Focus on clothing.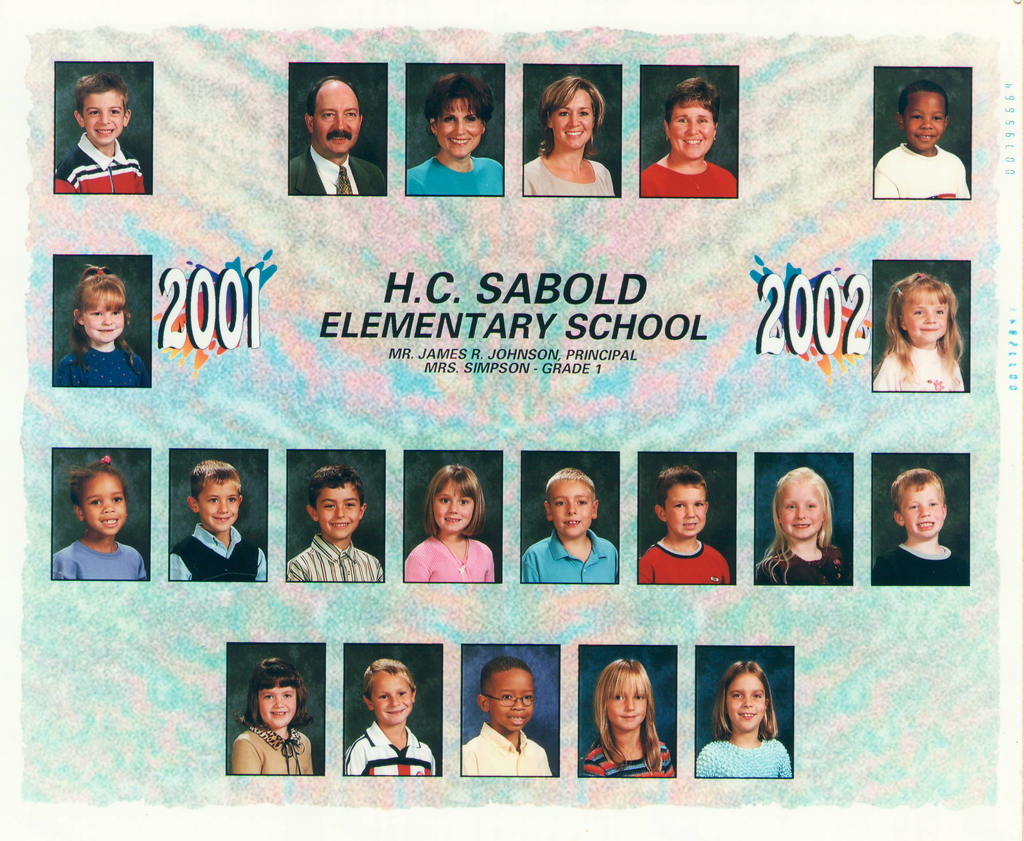
Focused at box(409, 161, 495, 201).
